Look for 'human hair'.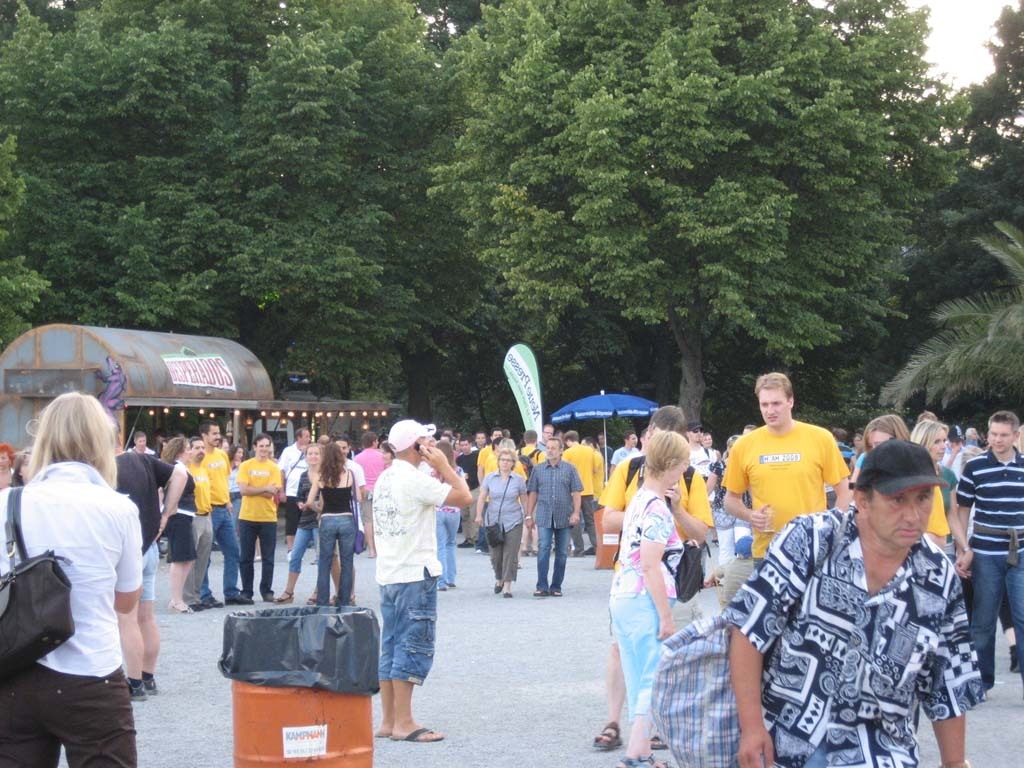
Found: bbox(190, 434, 205, 445).
